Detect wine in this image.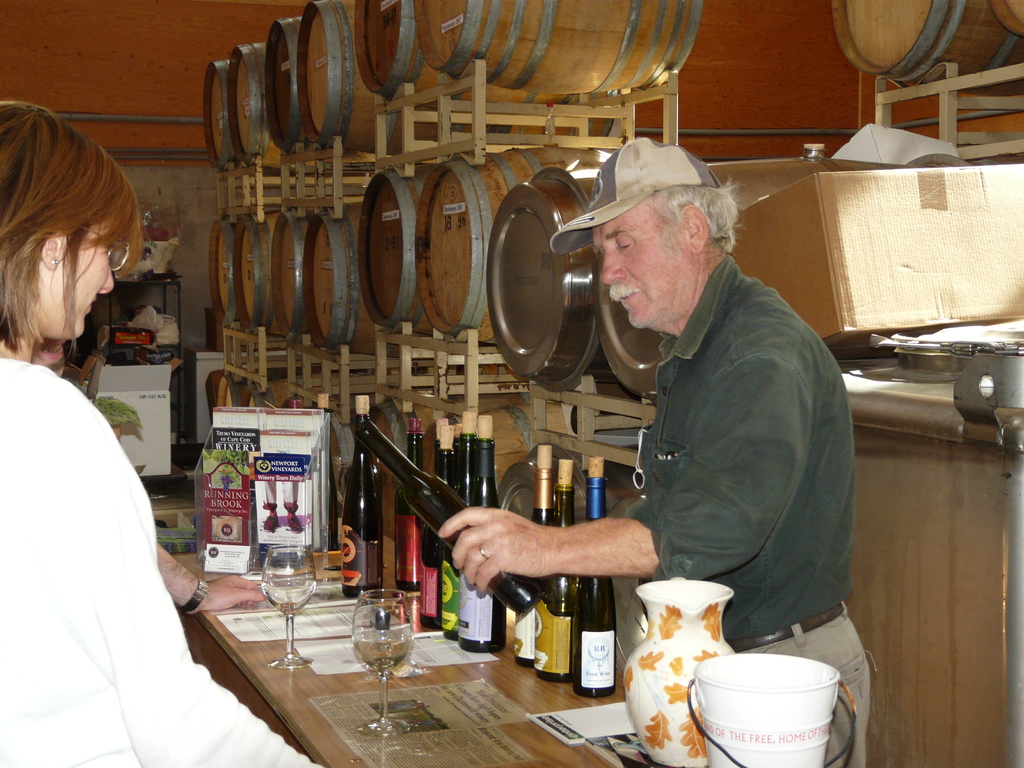
Detection: bbox(433, 417, 449, 455).
